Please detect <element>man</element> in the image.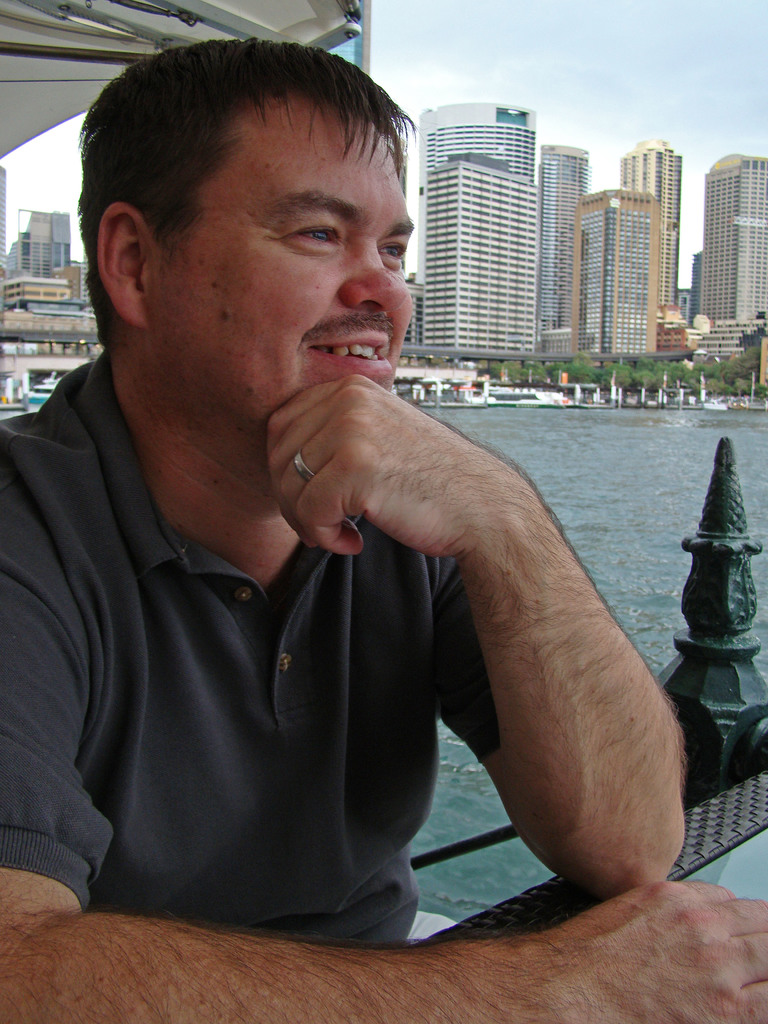
bbox=[13, 60, 681, 953].
